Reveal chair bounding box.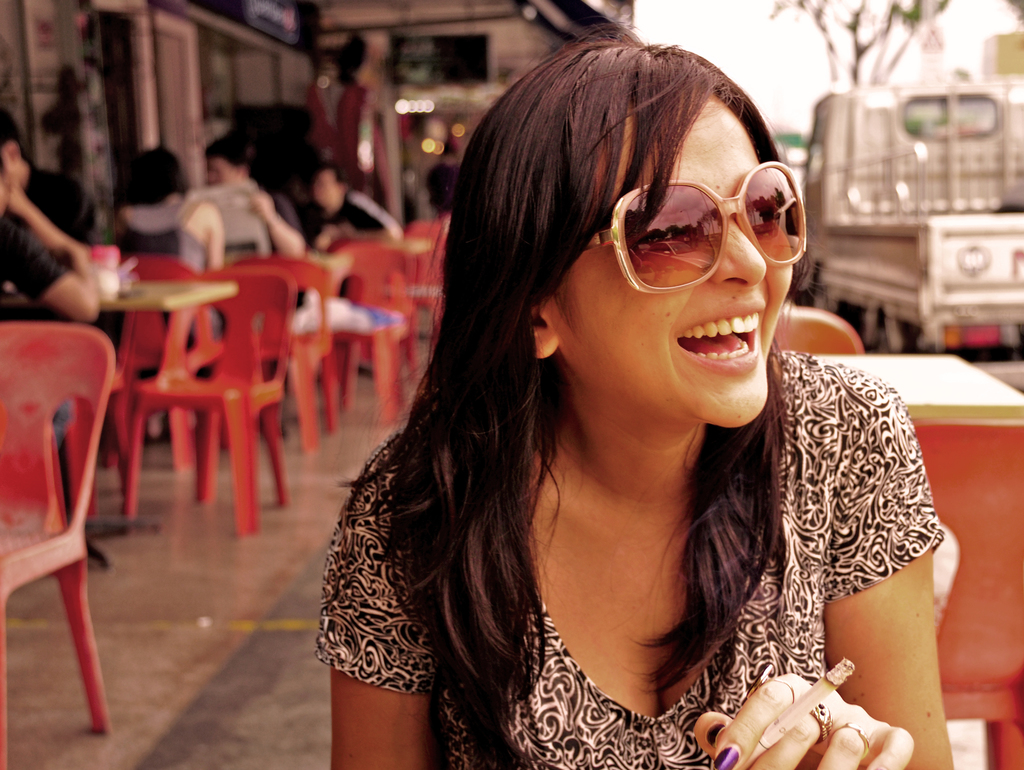
Revealed: {"x1": 2, "y1": 314, "x2": 131, "y2": 745}.
